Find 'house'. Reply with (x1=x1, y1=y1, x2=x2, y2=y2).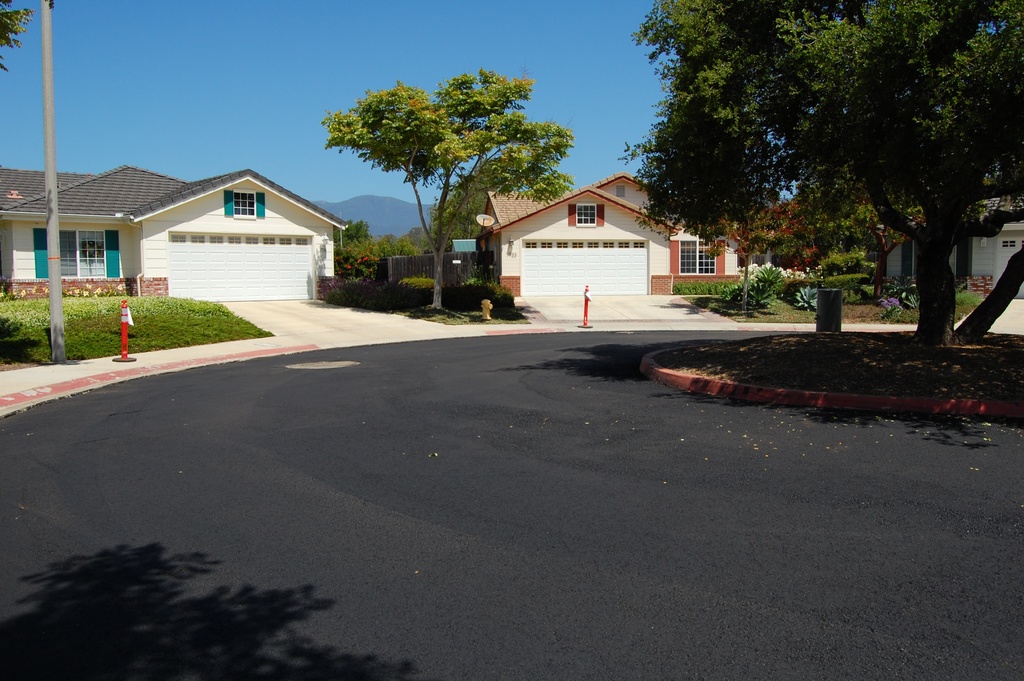
(x1=135, y1=171, x2=338, y2=316).
